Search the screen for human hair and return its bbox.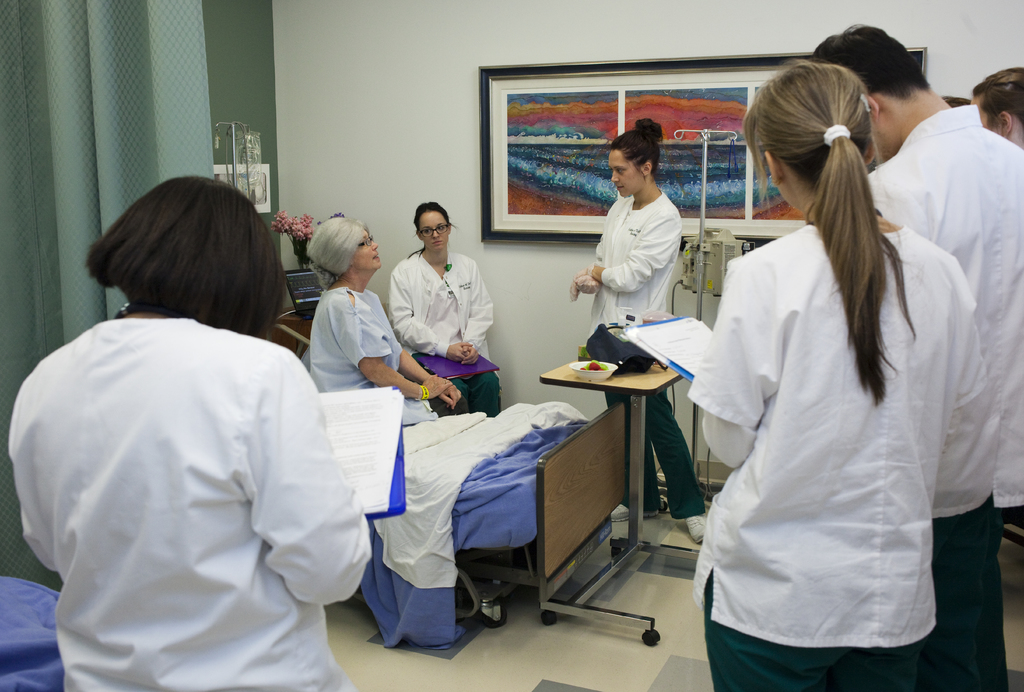
Found: 813 25 931 99.
